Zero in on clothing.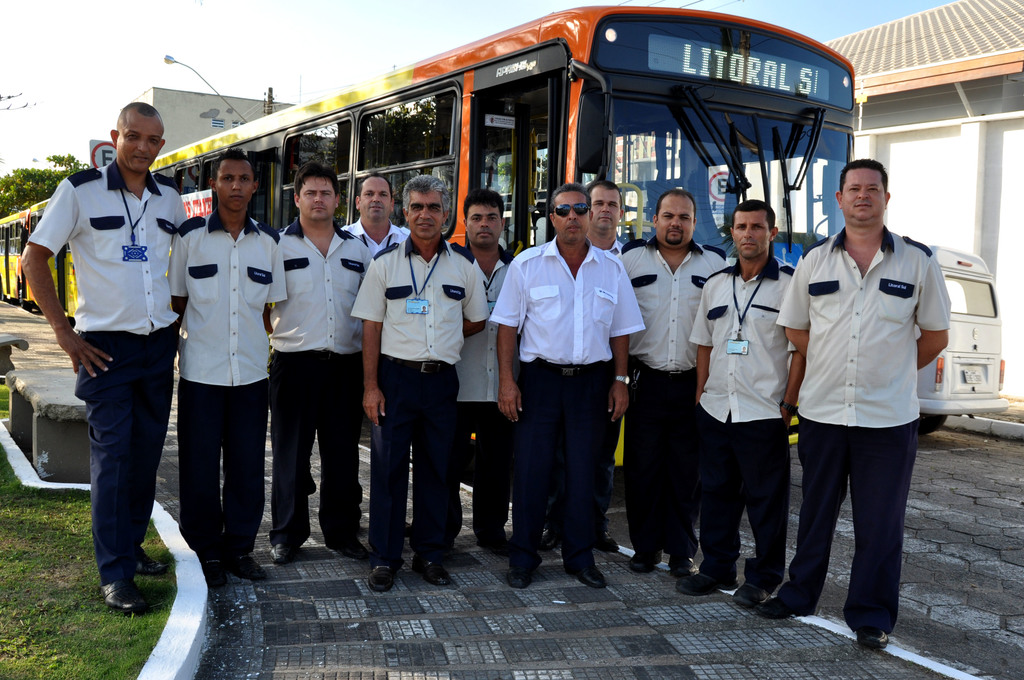
Zeroed in: rect(268, 202, 378, 544).
